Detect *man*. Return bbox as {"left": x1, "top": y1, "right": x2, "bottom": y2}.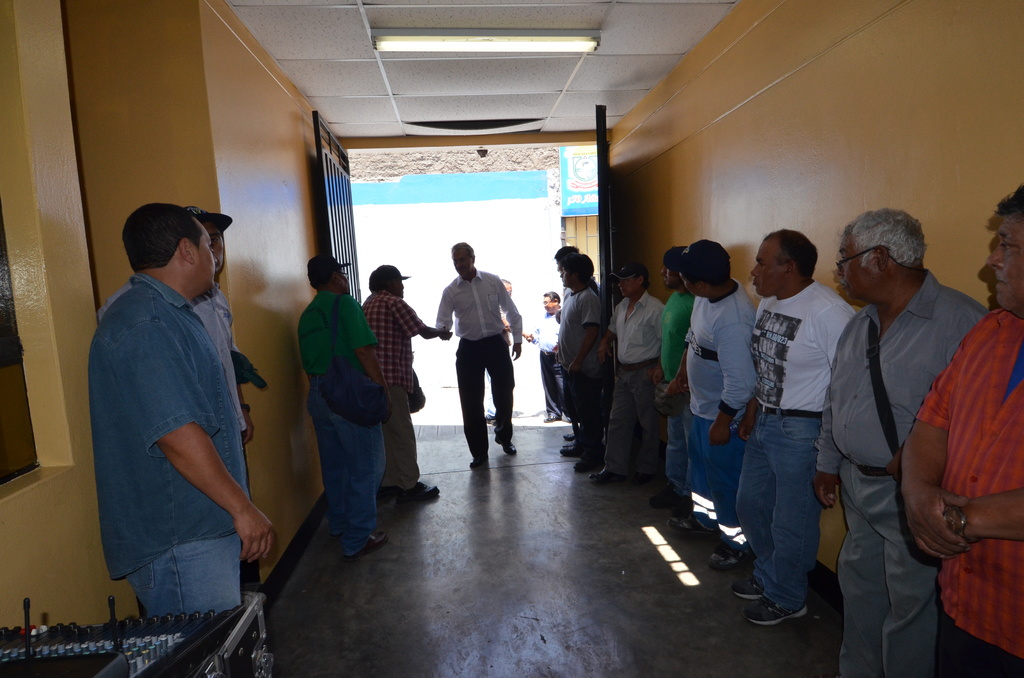
{"left": 904, "top": 178, "right": 1023, "bottom": 677}.
